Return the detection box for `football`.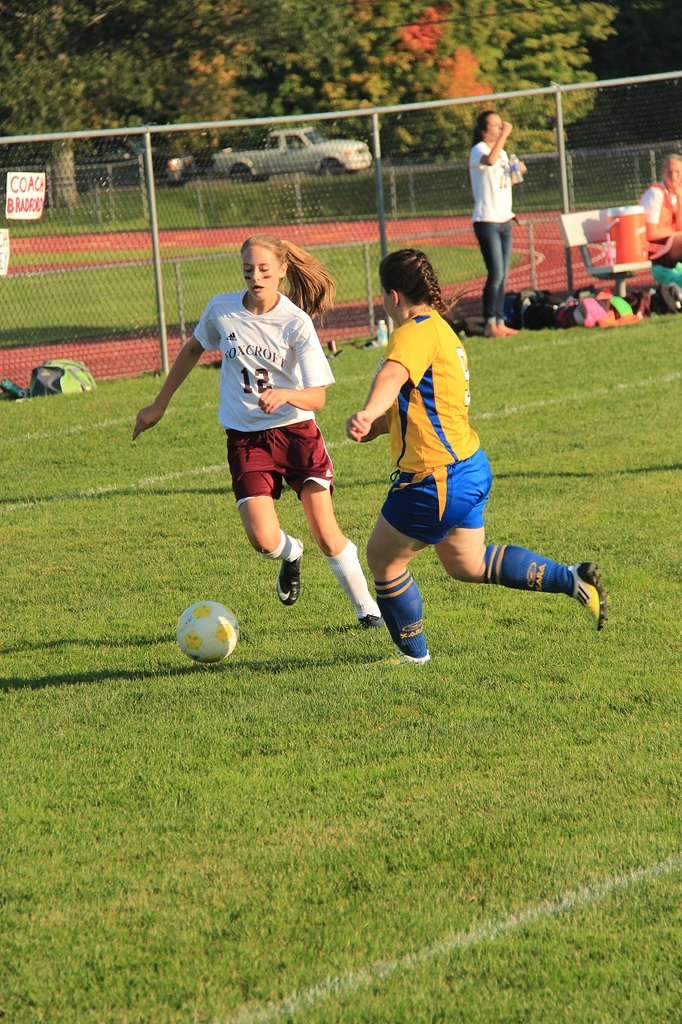
[175, 600, 240, 667].
